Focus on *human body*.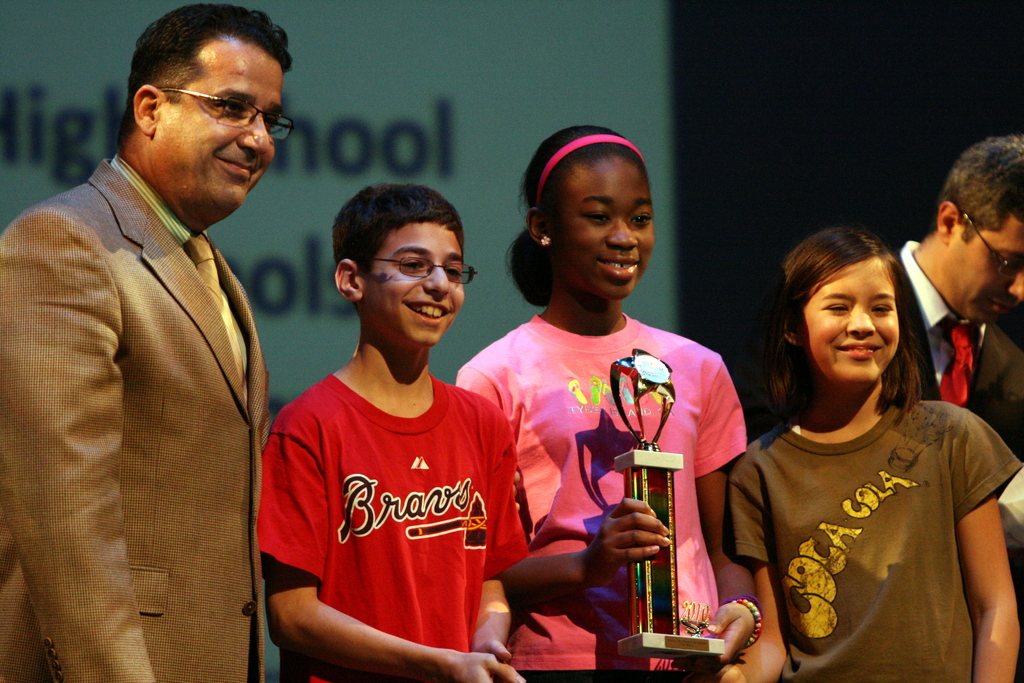
Focused at x1=252, y1=362, x2=525, y2=682.
